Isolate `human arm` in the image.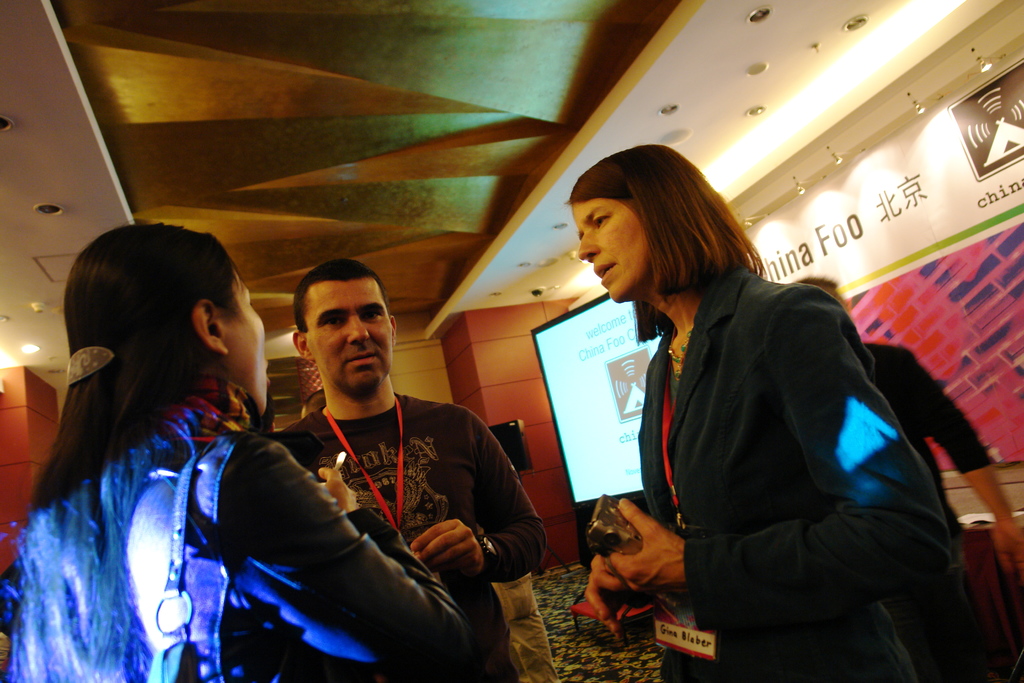
Isolated region: l=408, t=412, r=555, b=582.
